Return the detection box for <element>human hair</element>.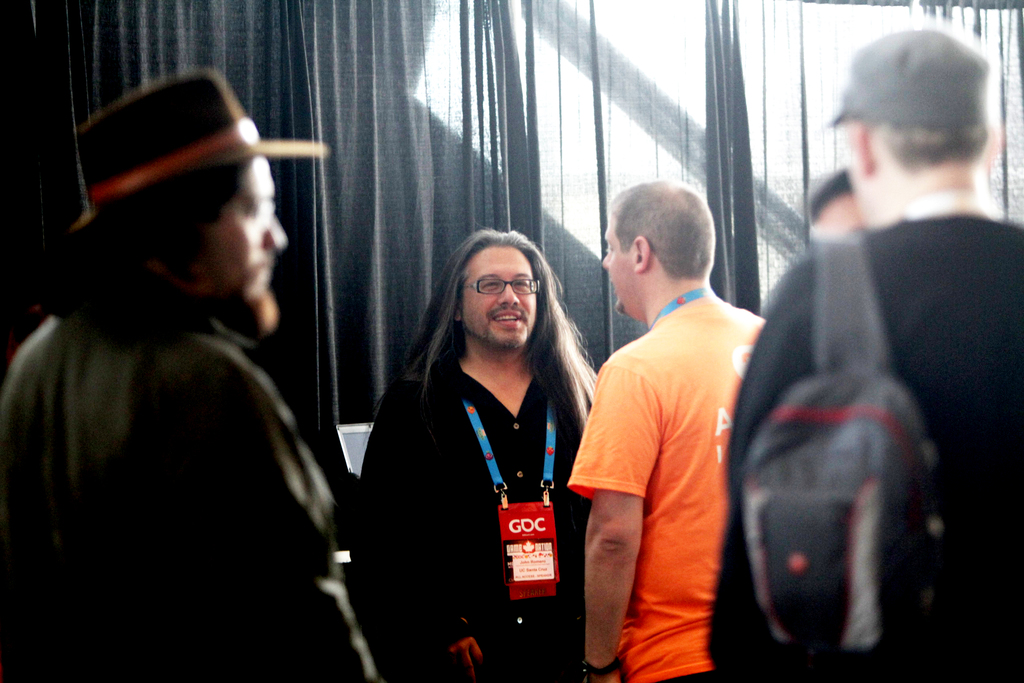
422/235/576/427.
